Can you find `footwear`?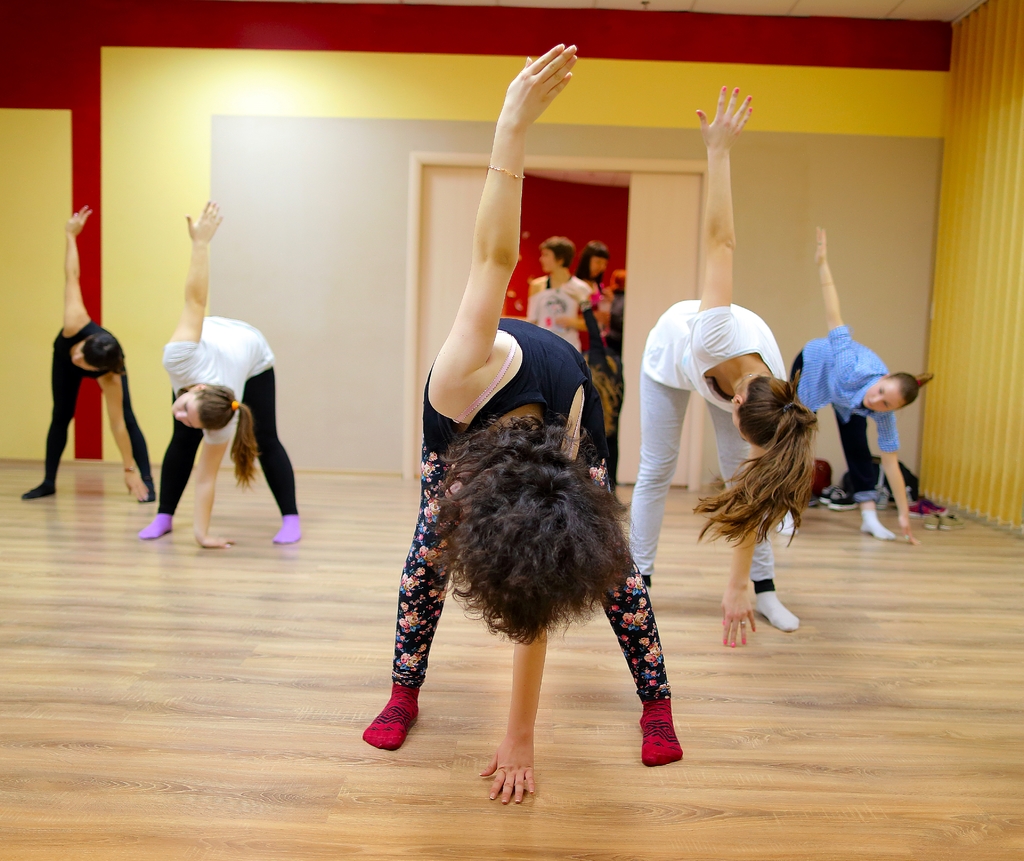
Yes, bounding box: 273 513 303 546.
